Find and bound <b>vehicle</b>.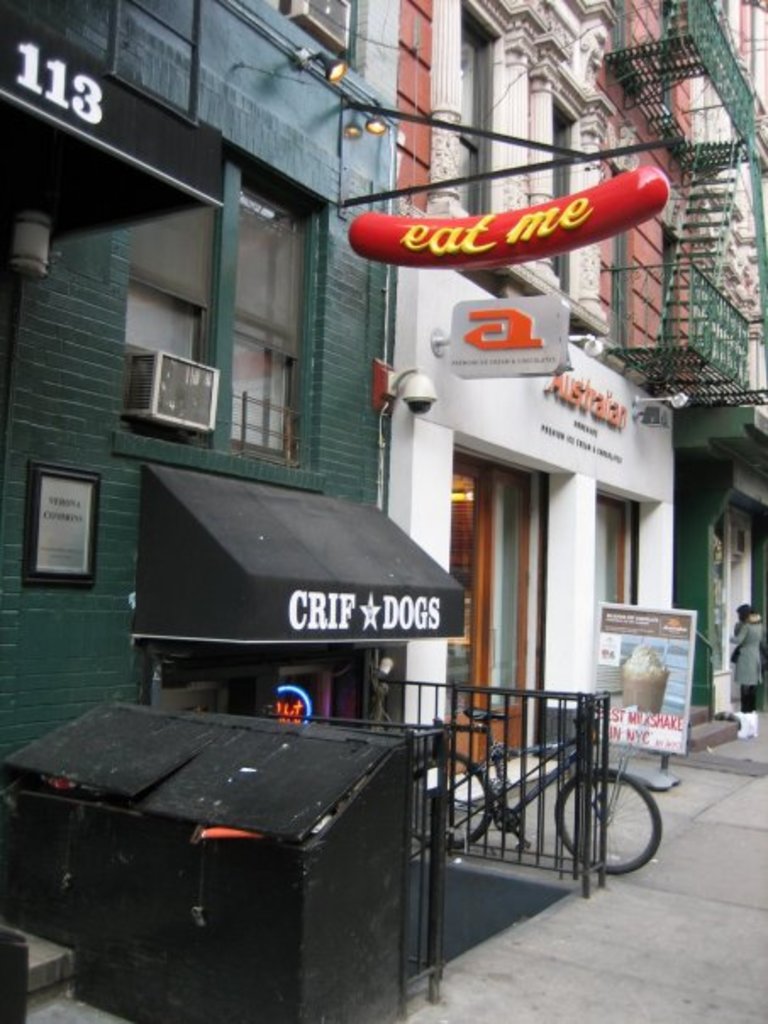
Bound: <bbox>415, 700, 665, 871</bbox>.
